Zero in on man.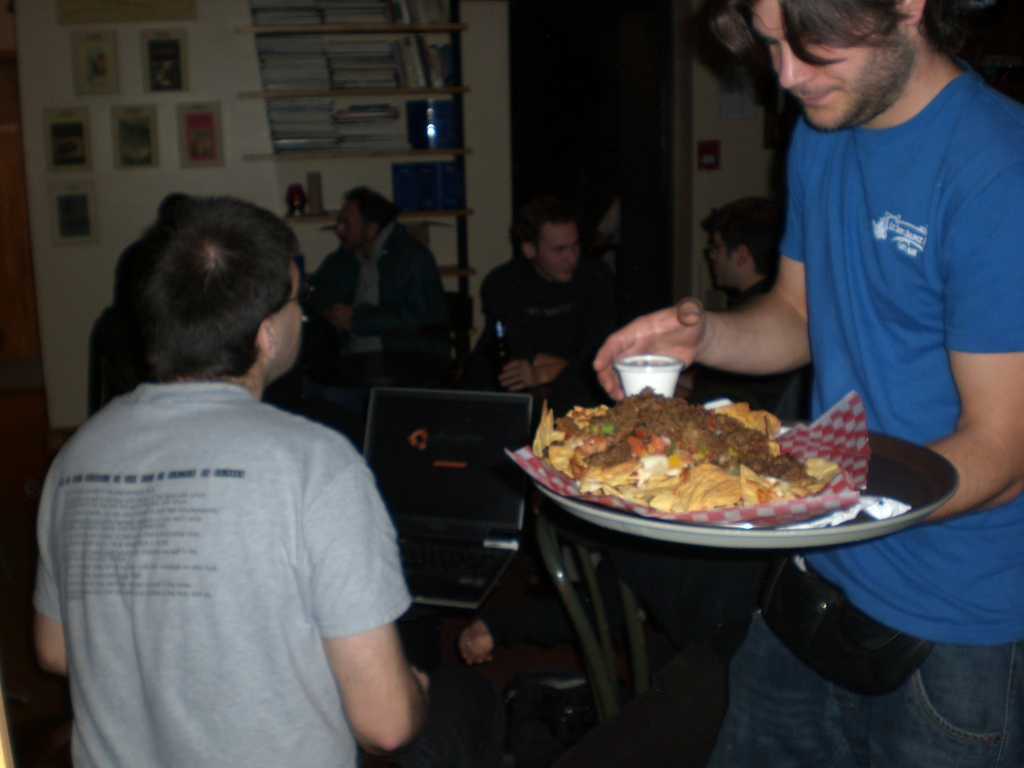
Zeroed in: BBox(24, 196, 433, 767).
